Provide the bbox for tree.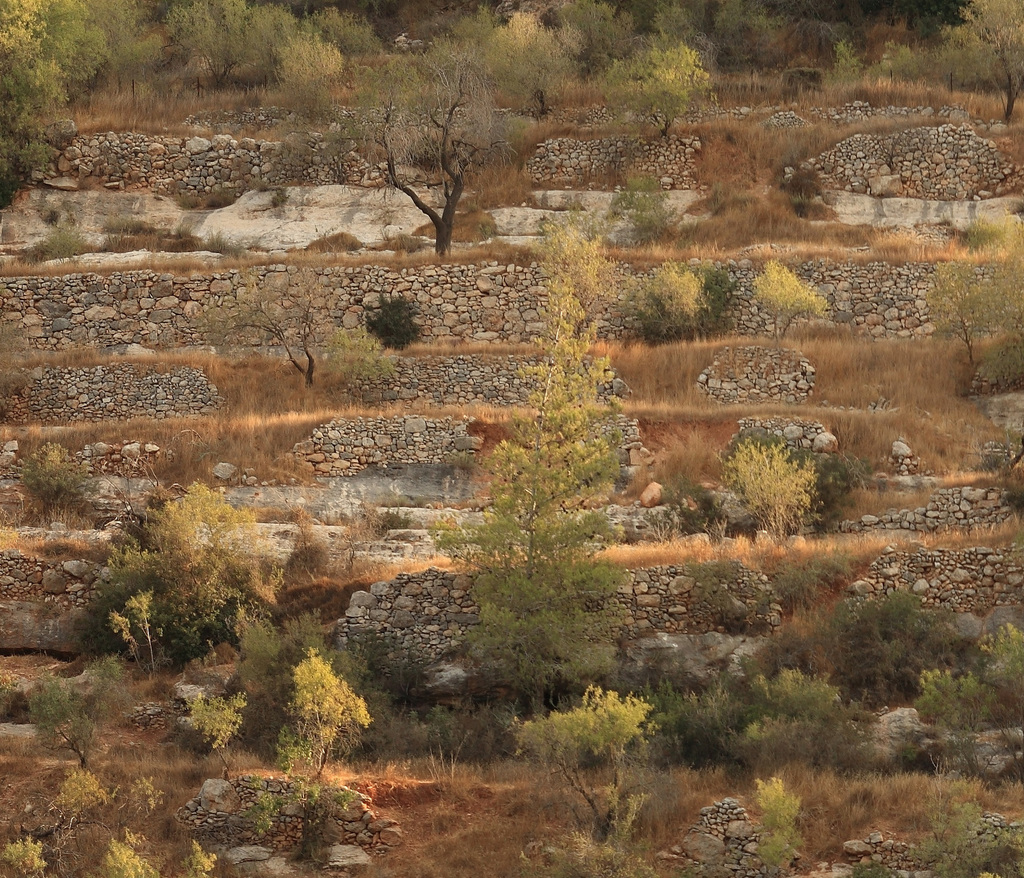
x1=886 y1=0 x2=1023 y2=123.
